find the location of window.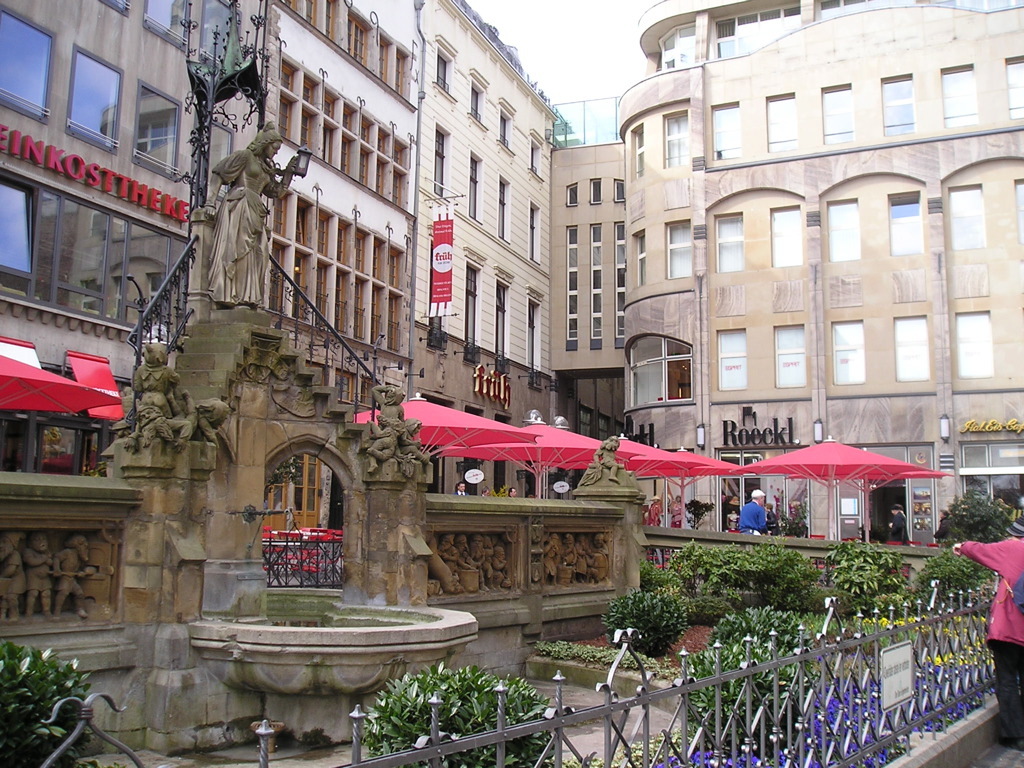
Location: Rect(940, 63, 976, 123).
